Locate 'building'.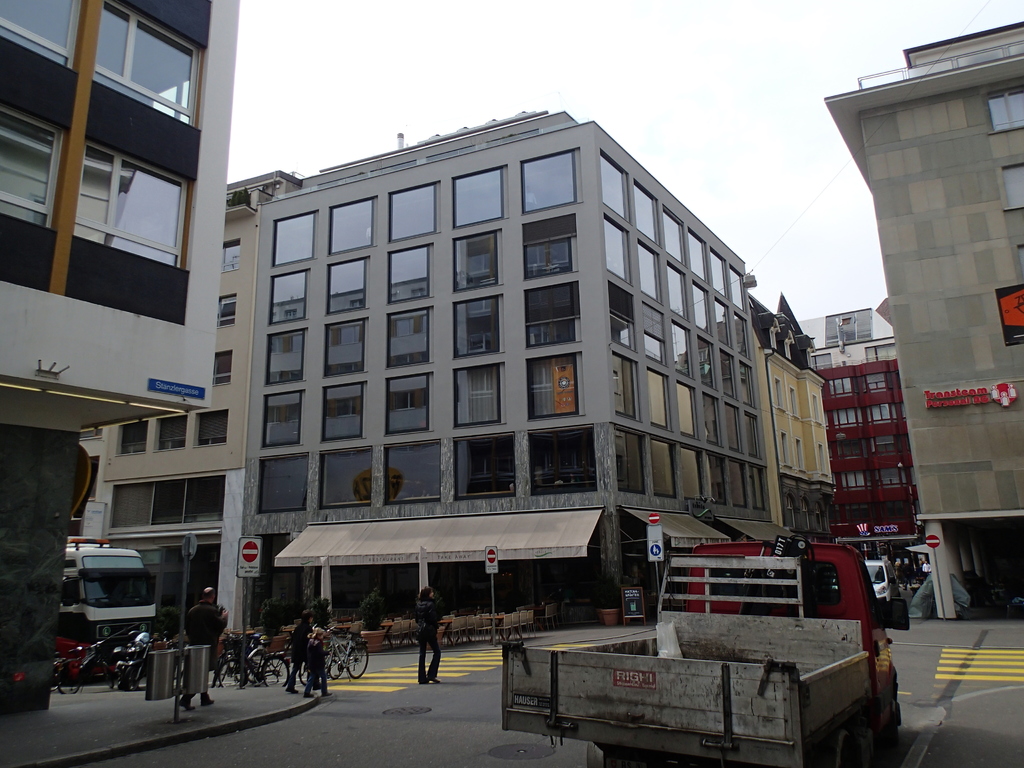
Bounding box: 765:317:826:547.
